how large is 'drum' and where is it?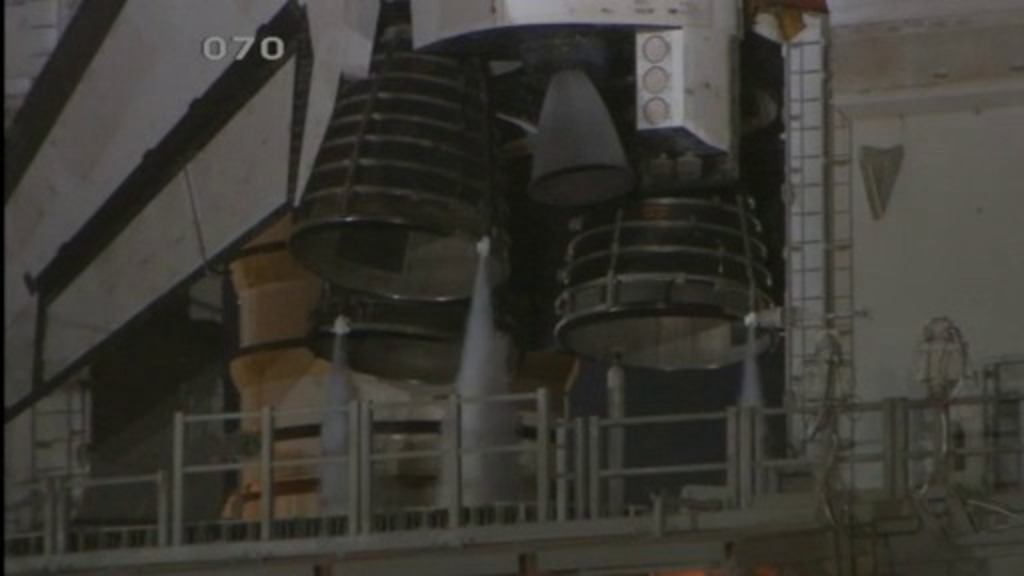
Bounding box: locate(532, 146, 776, 364).
